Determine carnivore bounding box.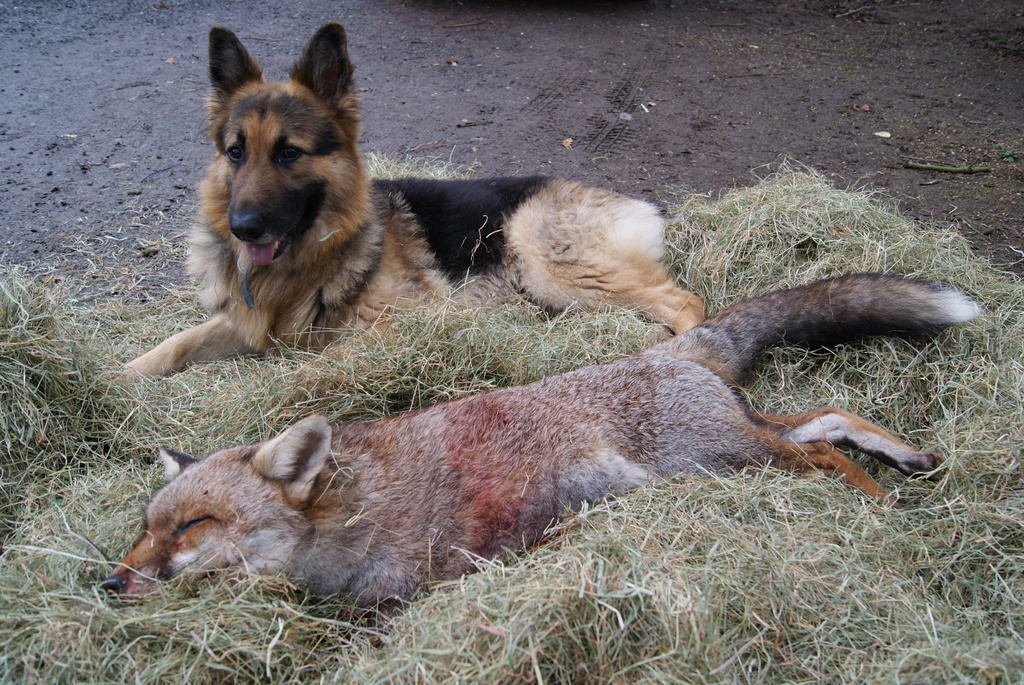
Determined: {"x1": 92, "y1": 267, "x2": 984, "y2": 636}.
